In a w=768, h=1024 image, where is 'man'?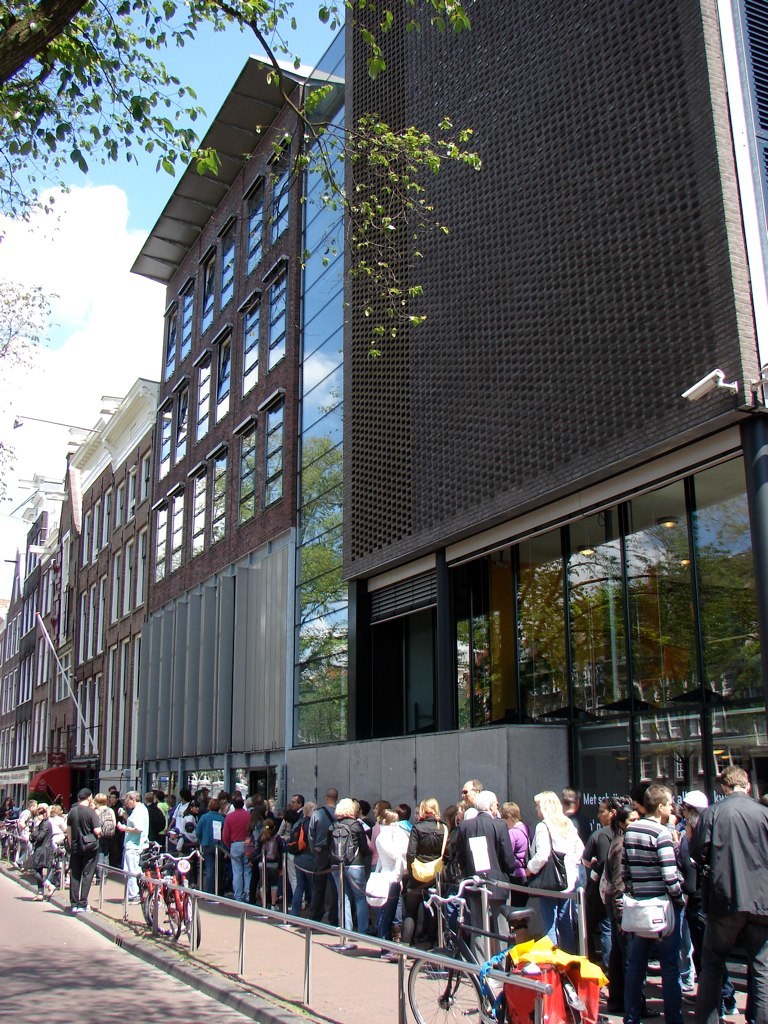
(x1=67, y1=786, x2=99, y2=908).
